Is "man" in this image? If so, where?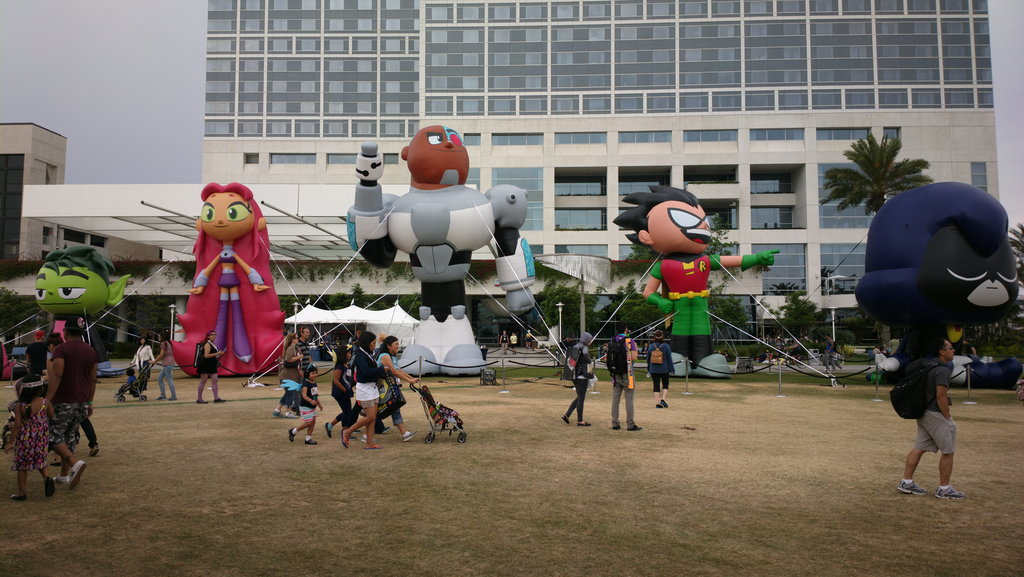
Yes, at 296 329 312 377.
